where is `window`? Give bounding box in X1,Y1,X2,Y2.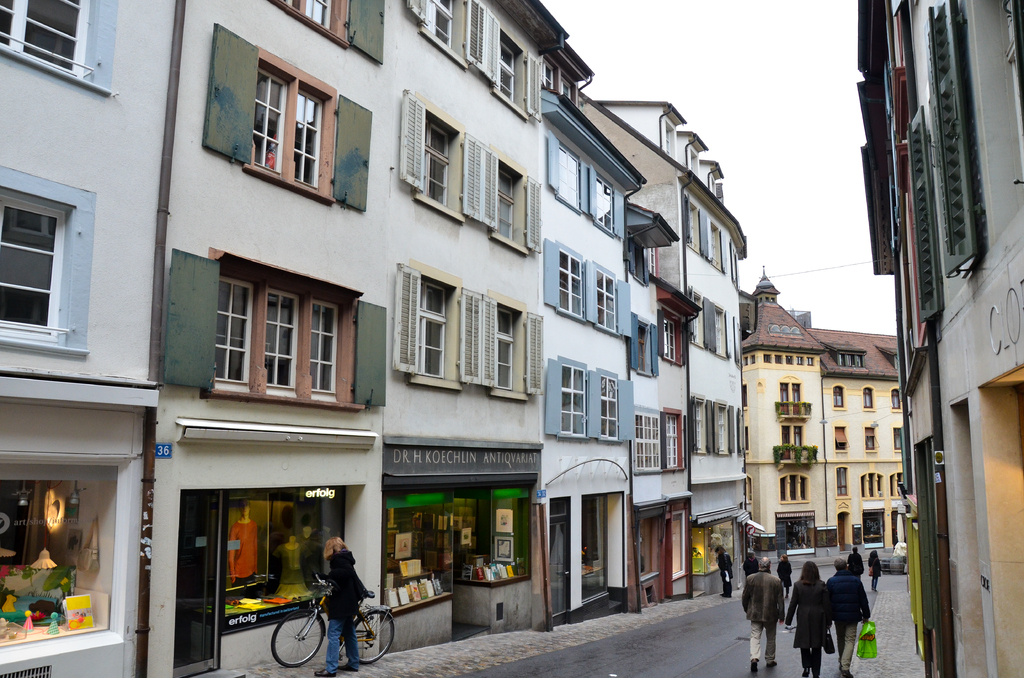
552,240,584,319.
